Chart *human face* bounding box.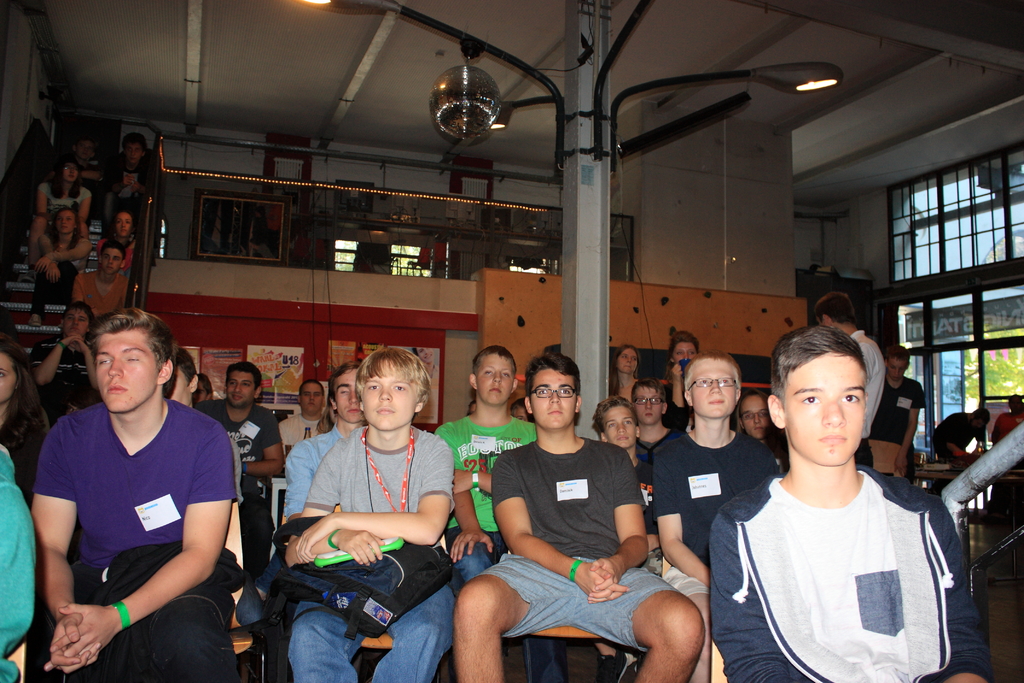
Charted: box(531, 370, 573, 428).
